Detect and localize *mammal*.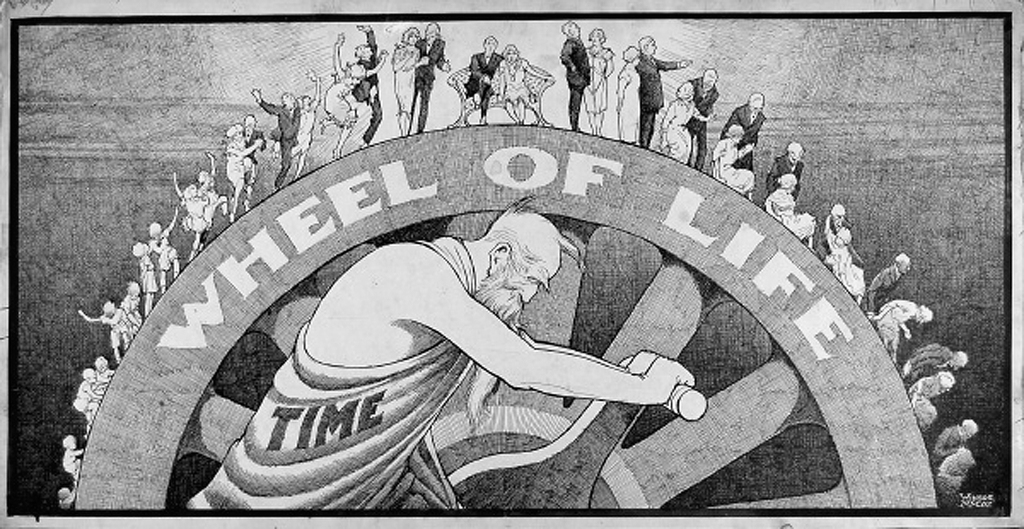
Localized at locate(249, 86, 303, 196).
